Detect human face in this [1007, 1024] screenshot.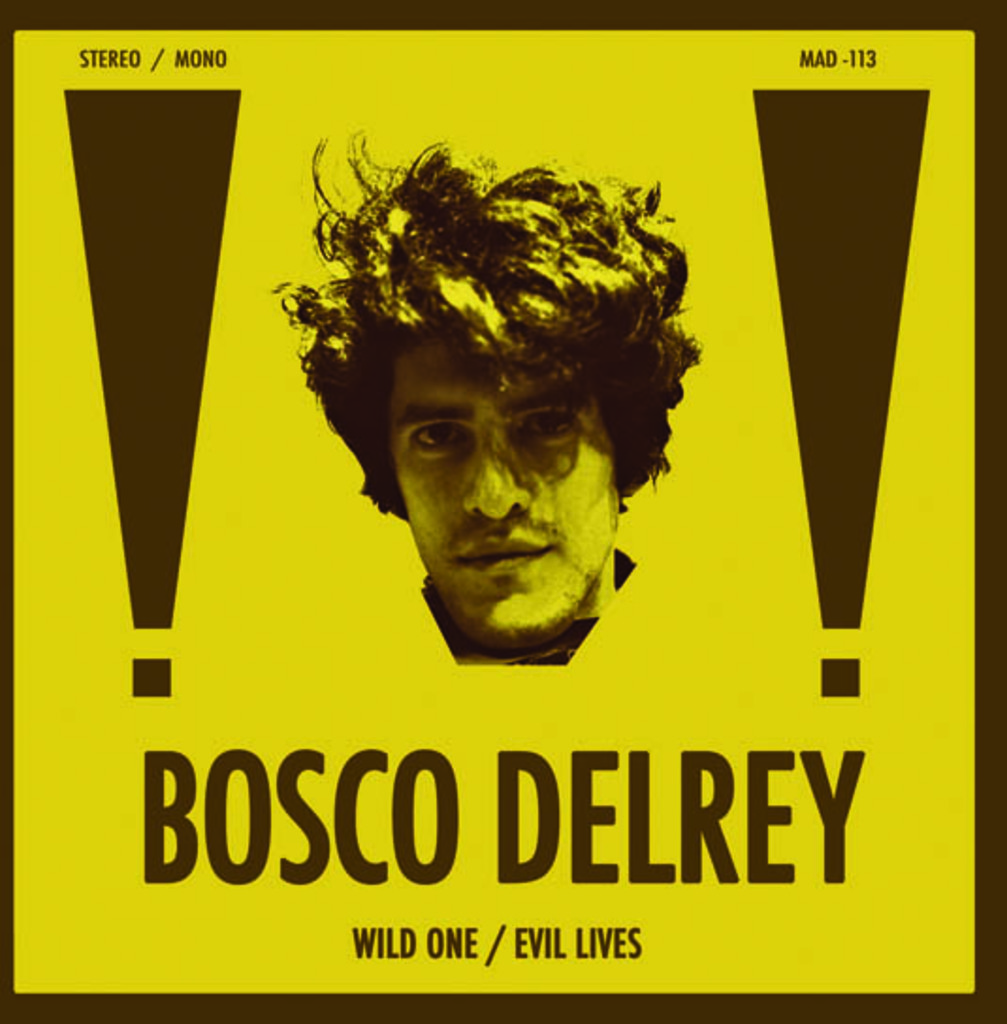
Detection: 390,376,625,629.
